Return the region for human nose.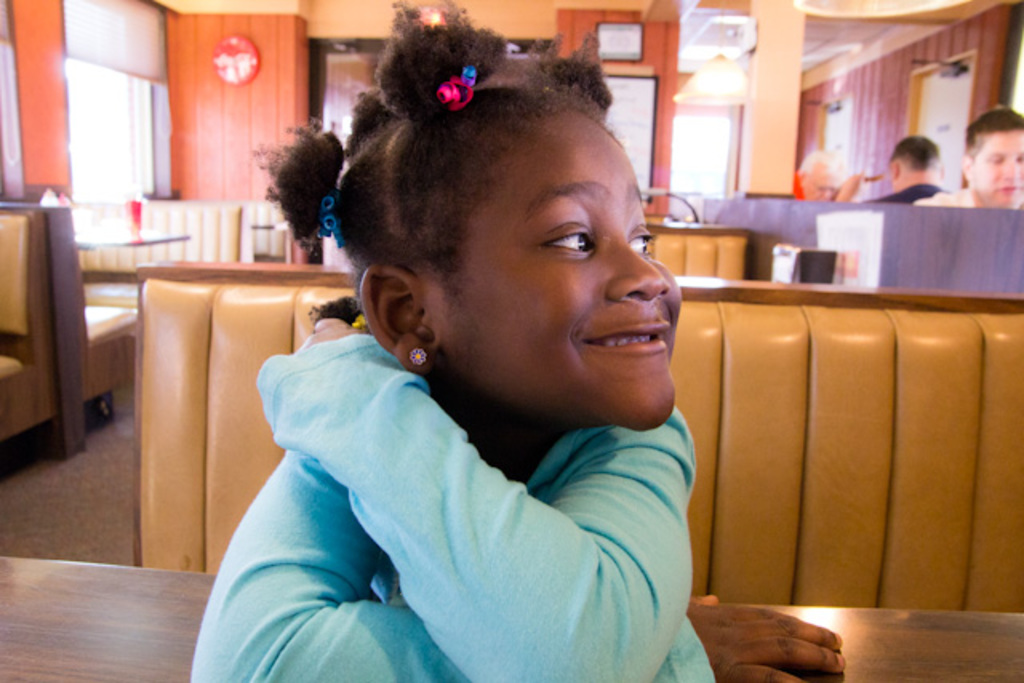
box(603, 230, 670, 310).
